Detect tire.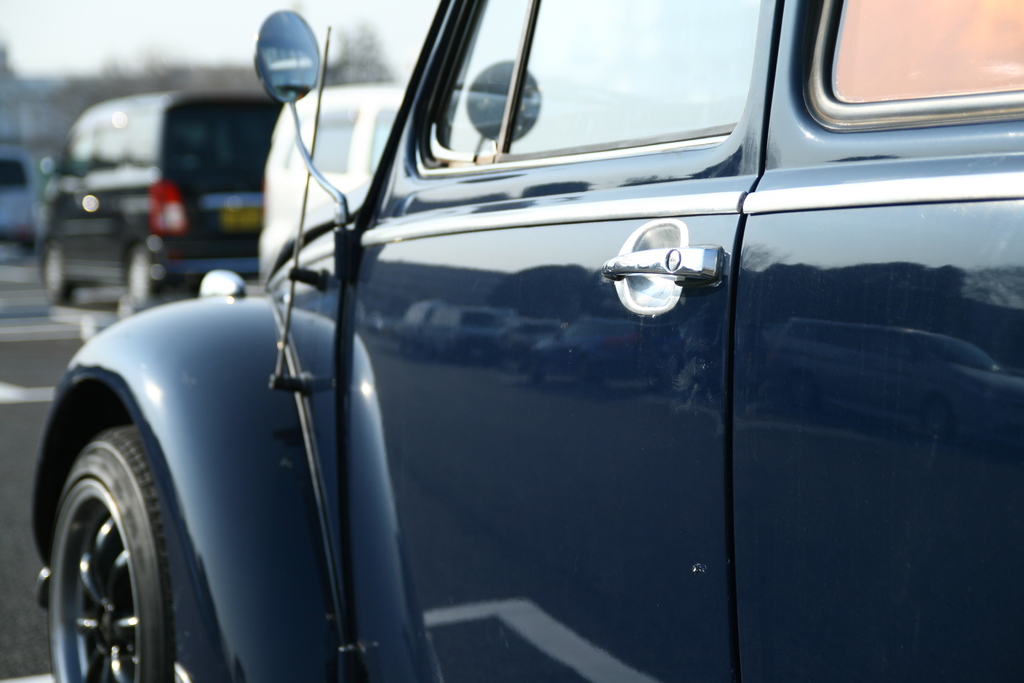
Detected at region(129, 245, 163, 298).
